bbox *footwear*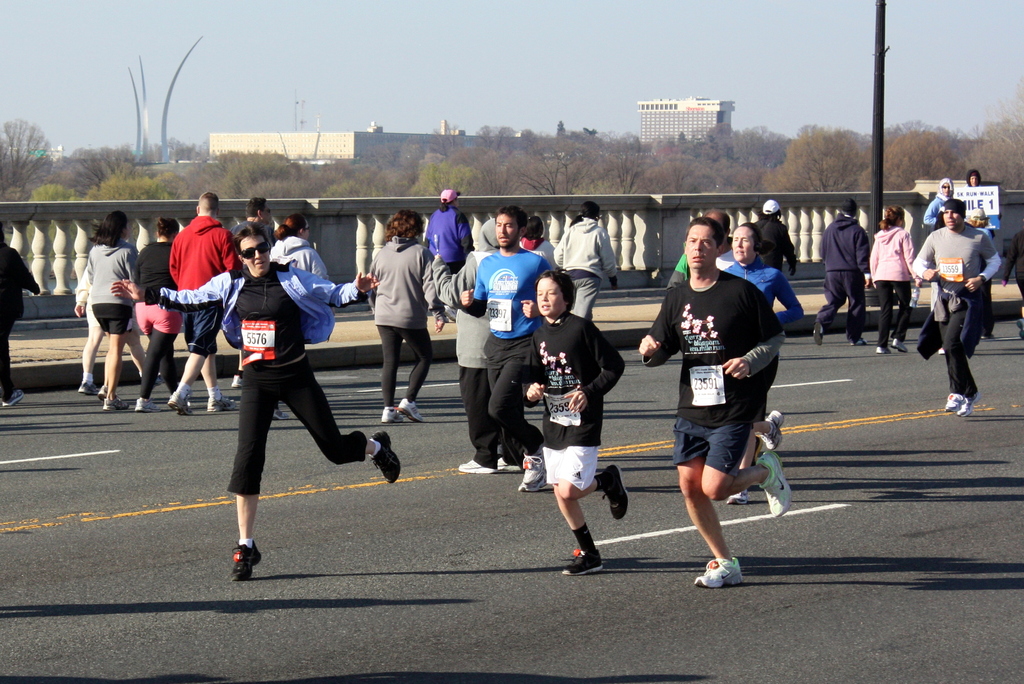
<box>154,373,163,389</box>
